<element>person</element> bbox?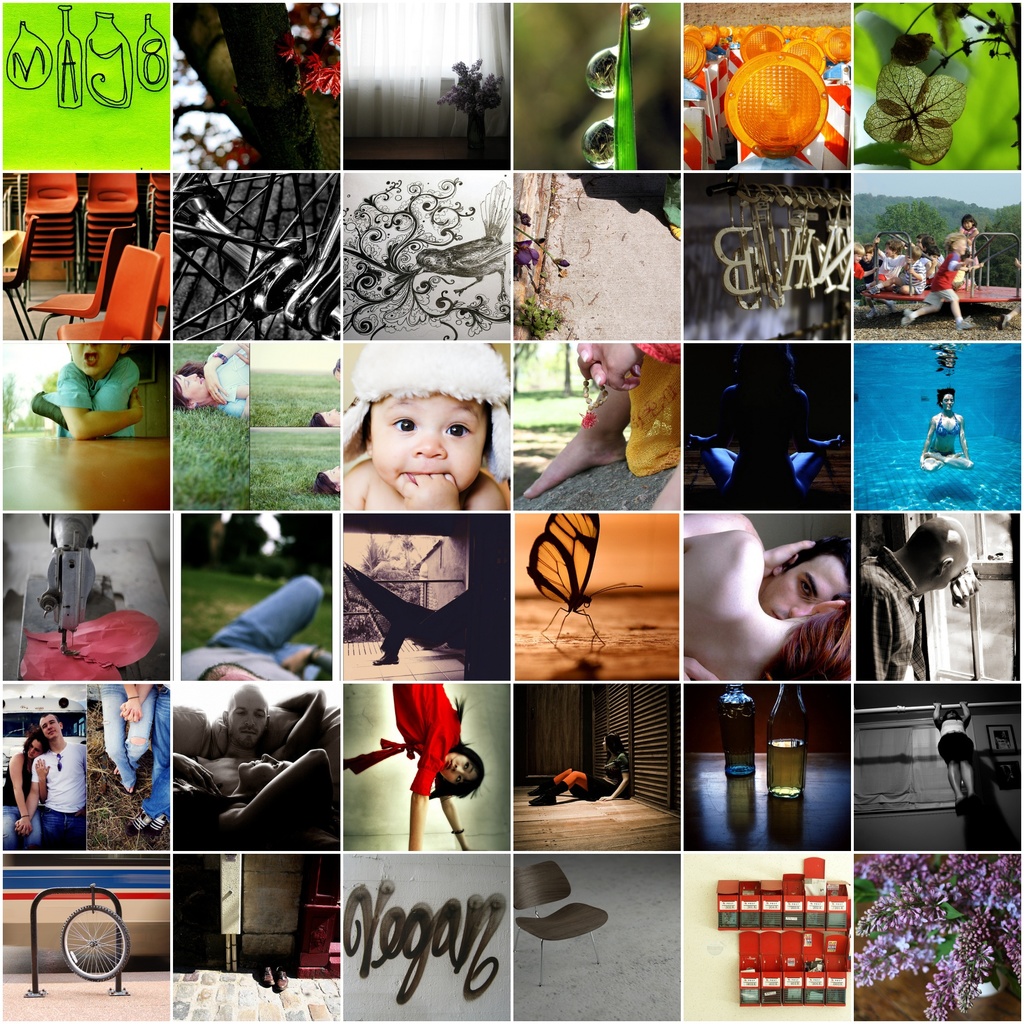
[x1=315, y1=346, x2=523, y2=559]
